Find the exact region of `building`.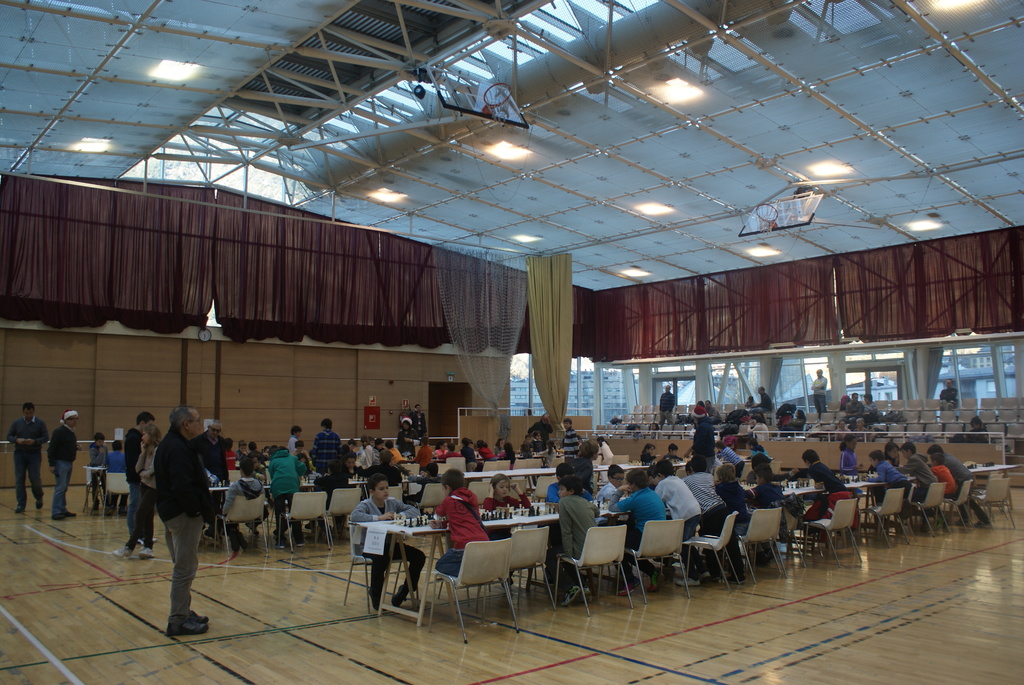
Exact region: rect(840, 375, 900, 404).
